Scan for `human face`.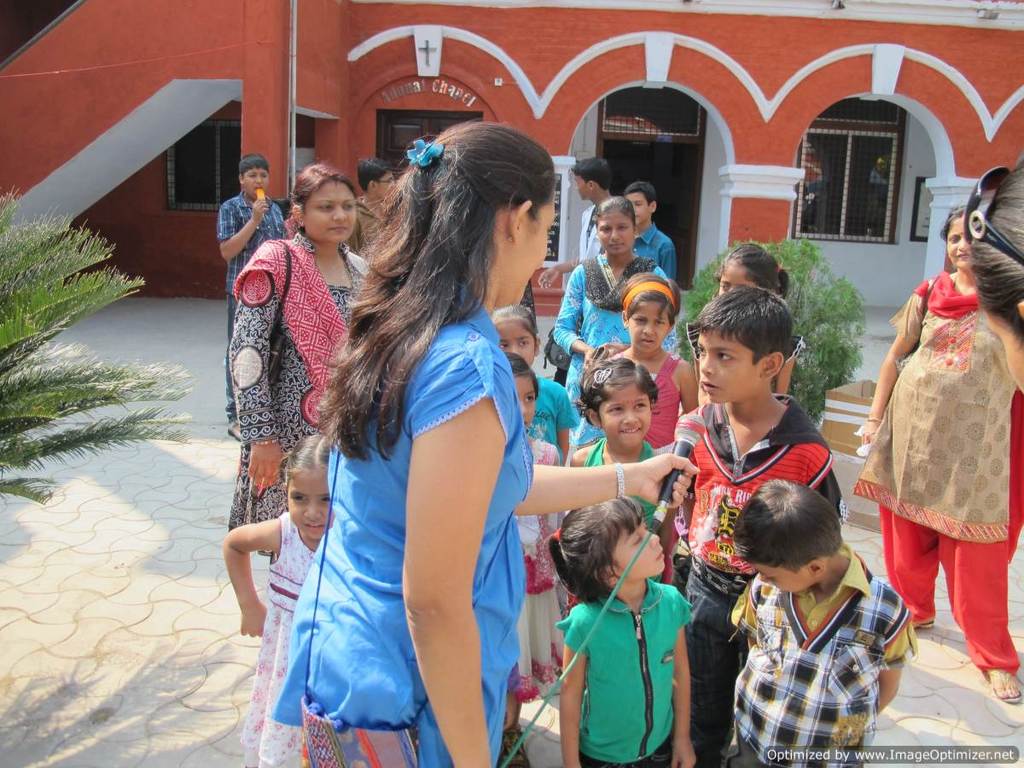
Scan result: left=626, top=191, right=650, bottom=223.
